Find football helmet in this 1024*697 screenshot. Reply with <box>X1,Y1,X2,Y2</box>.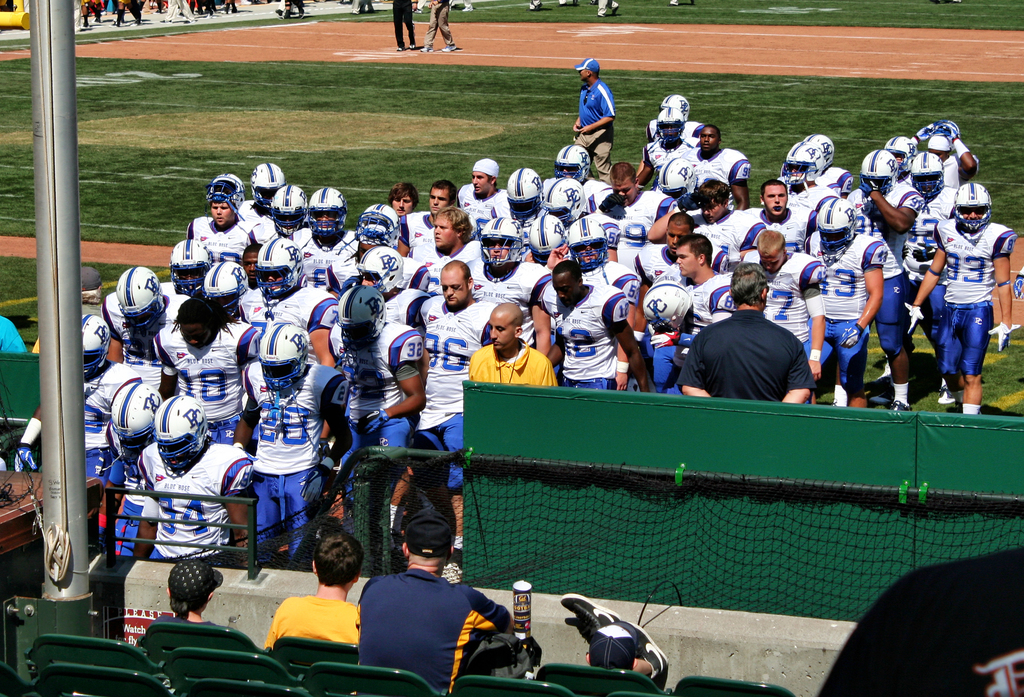
<box>171,236,212,292</box>.
